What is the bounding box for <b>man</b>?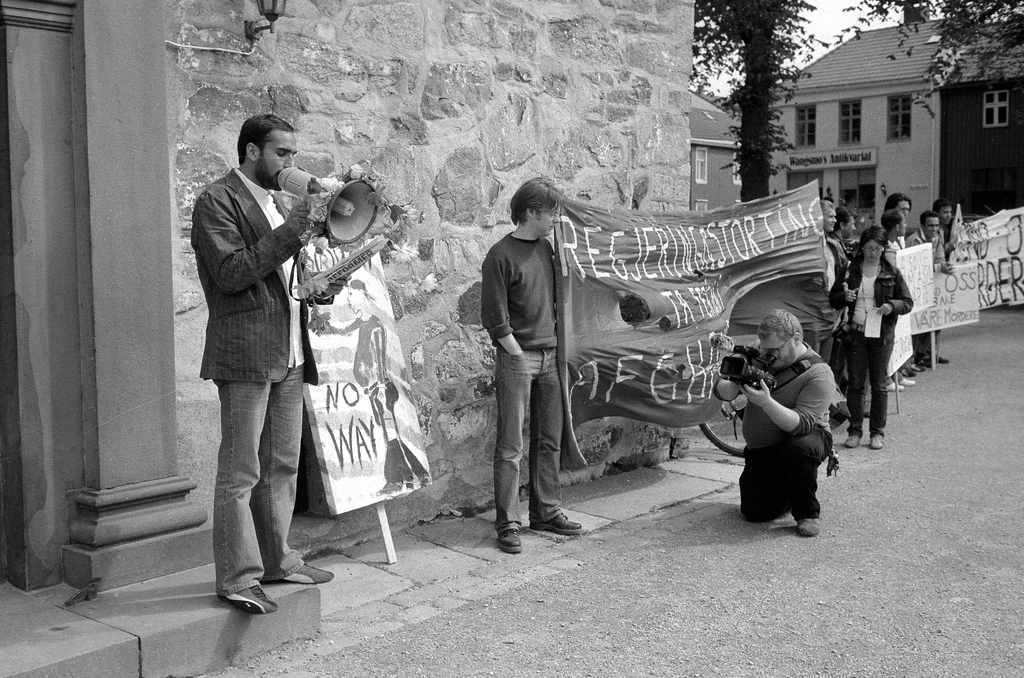
[x1=195, y1=109, x2=357, y2=617].
